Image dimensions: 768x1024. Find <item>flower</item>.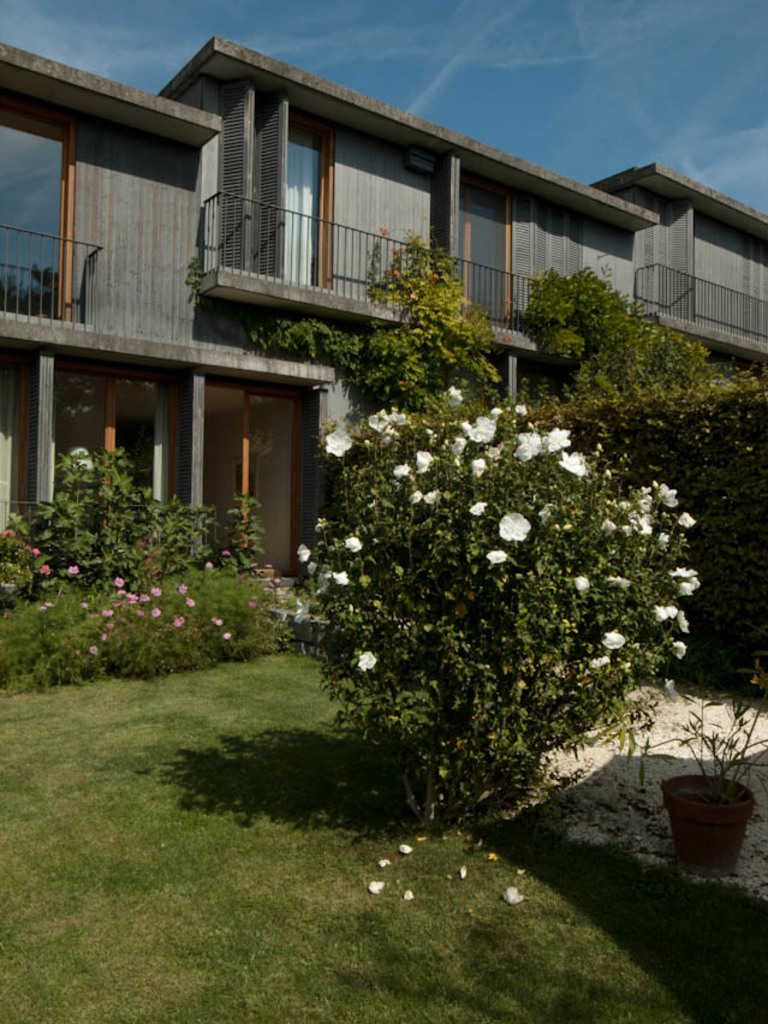
x1=469, y1=456, x2=494, y2=476.
